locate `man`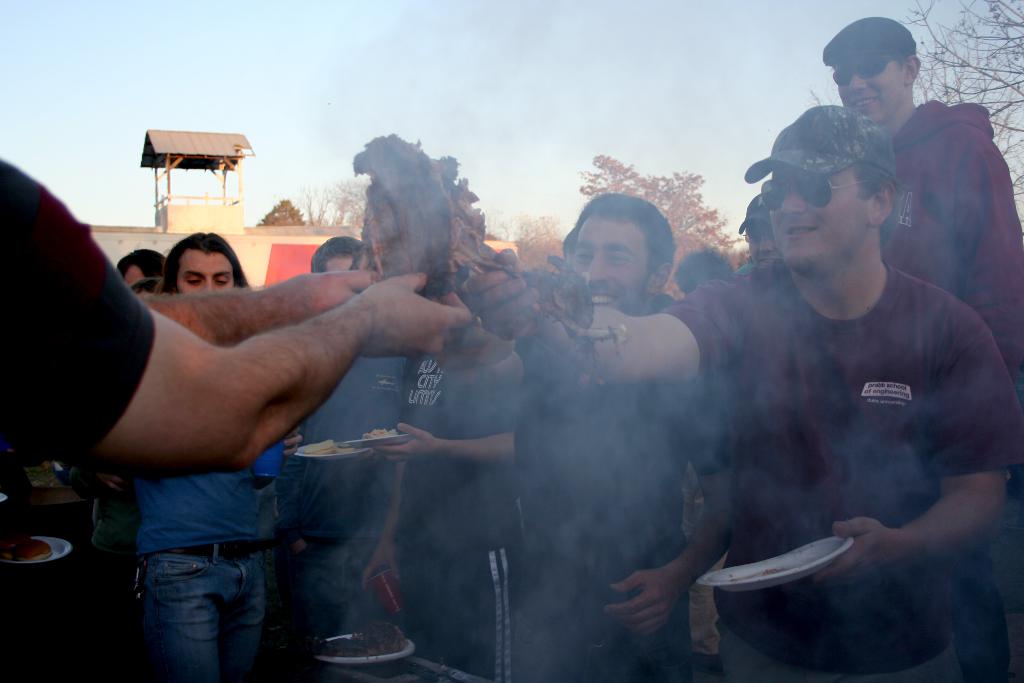
detection(817, 16, 1021, 378)
